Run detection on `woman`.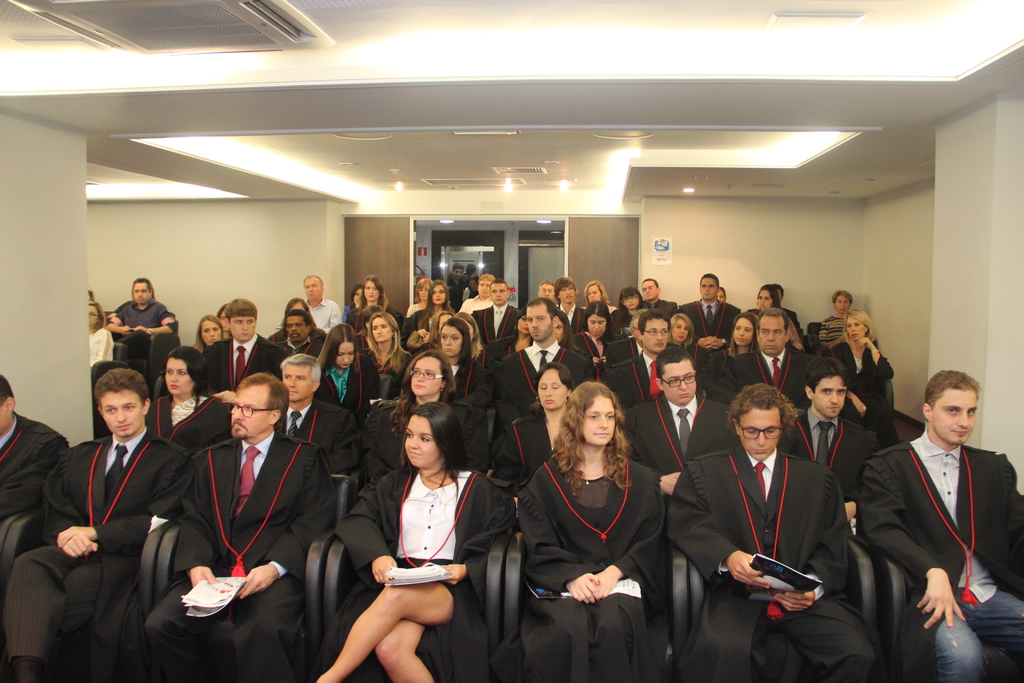
Result: left=367, top=309, right=408, bottom=372.
